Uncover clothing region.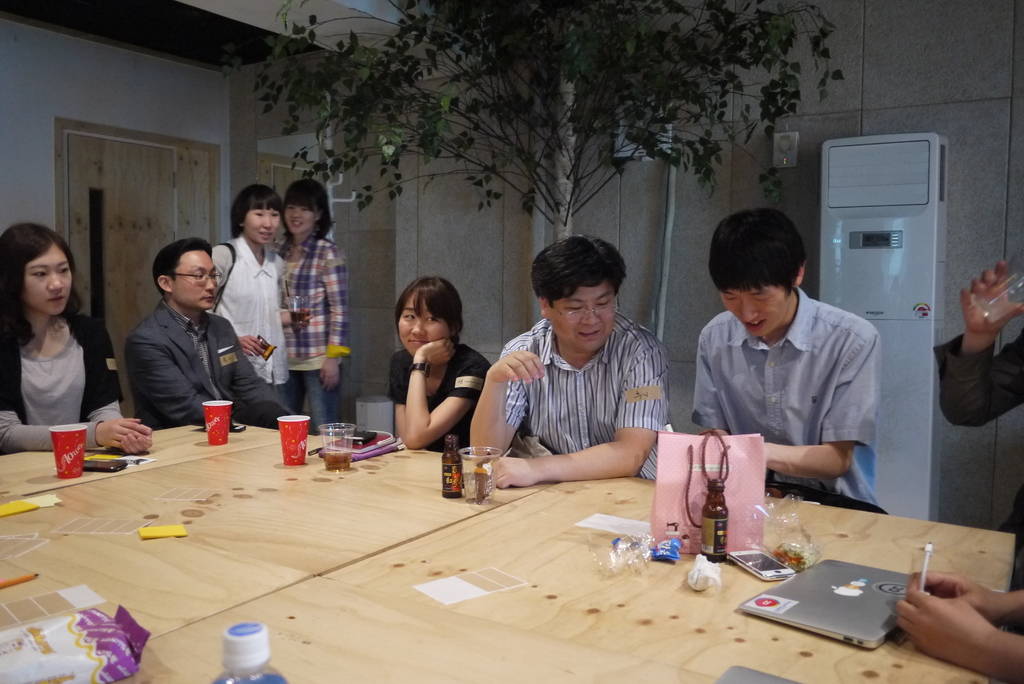
Uncovered: rect(387, 336, 493, 453).
